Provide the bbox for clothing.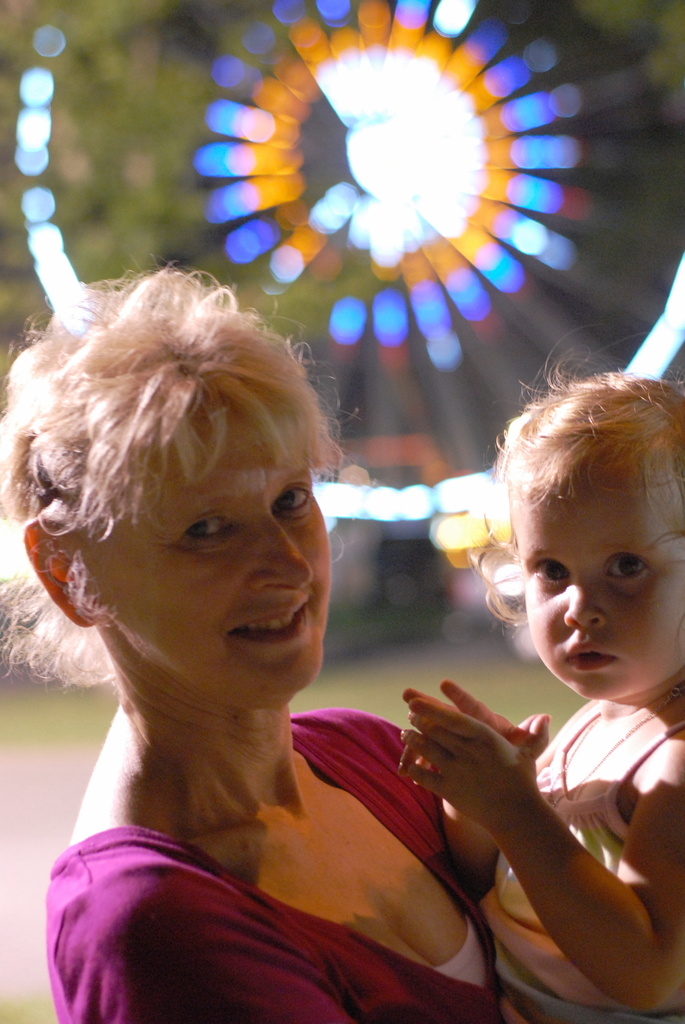
select_region(480, 686, 684, 1023).
